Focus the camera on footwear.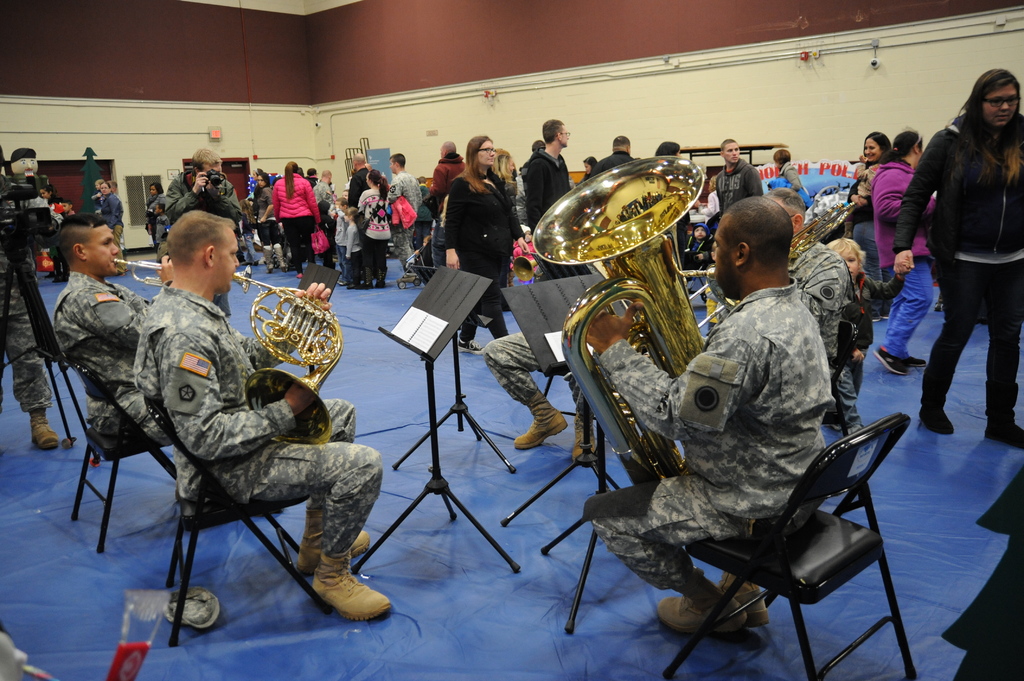
Focus region: box=[29, 404, 60, 451].
